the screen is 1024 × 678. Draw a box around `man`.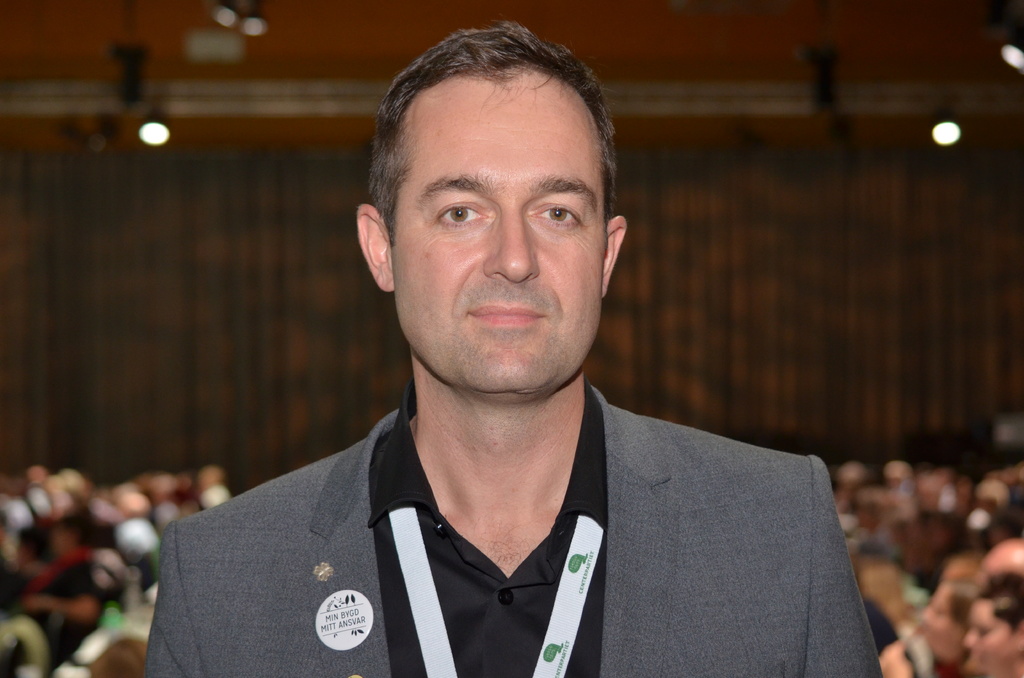
(left=973, top=538, right=1023, bottom=593).
